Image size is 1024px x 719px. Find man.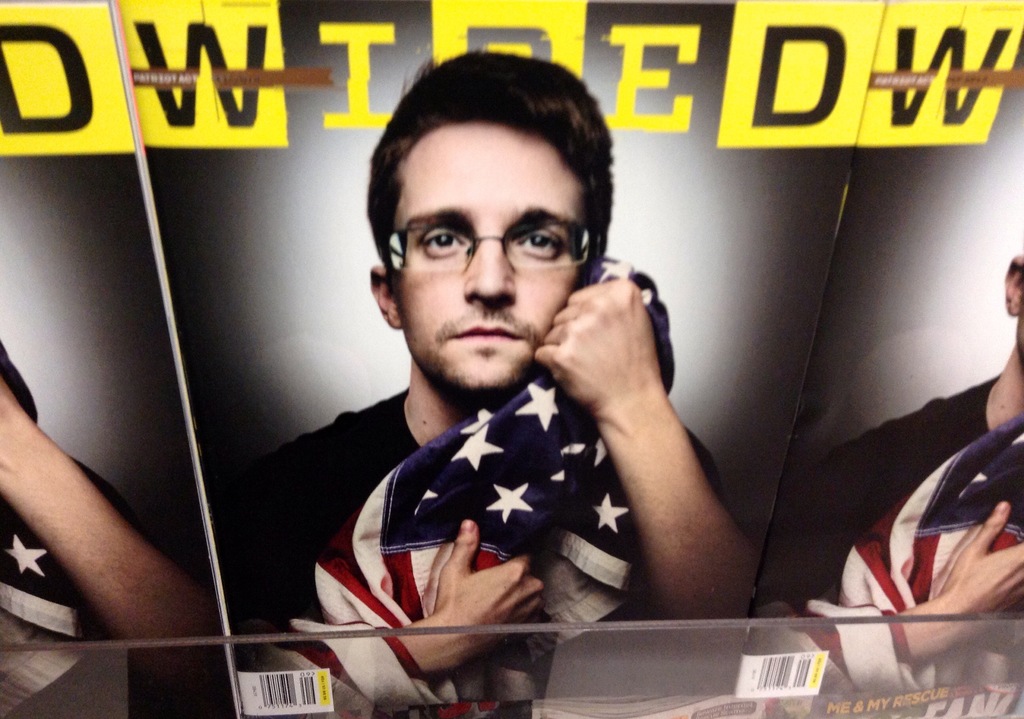
(left=755, top=251, right=1023, bottom=718).
